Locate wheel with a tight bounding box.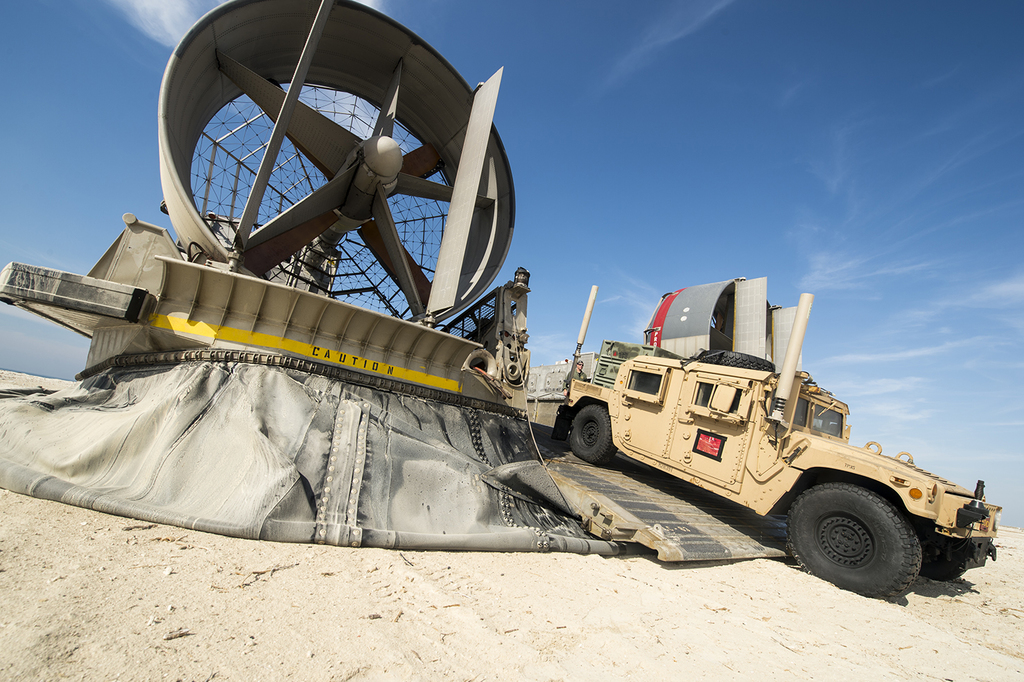
box(789, 485, 940, 586).
